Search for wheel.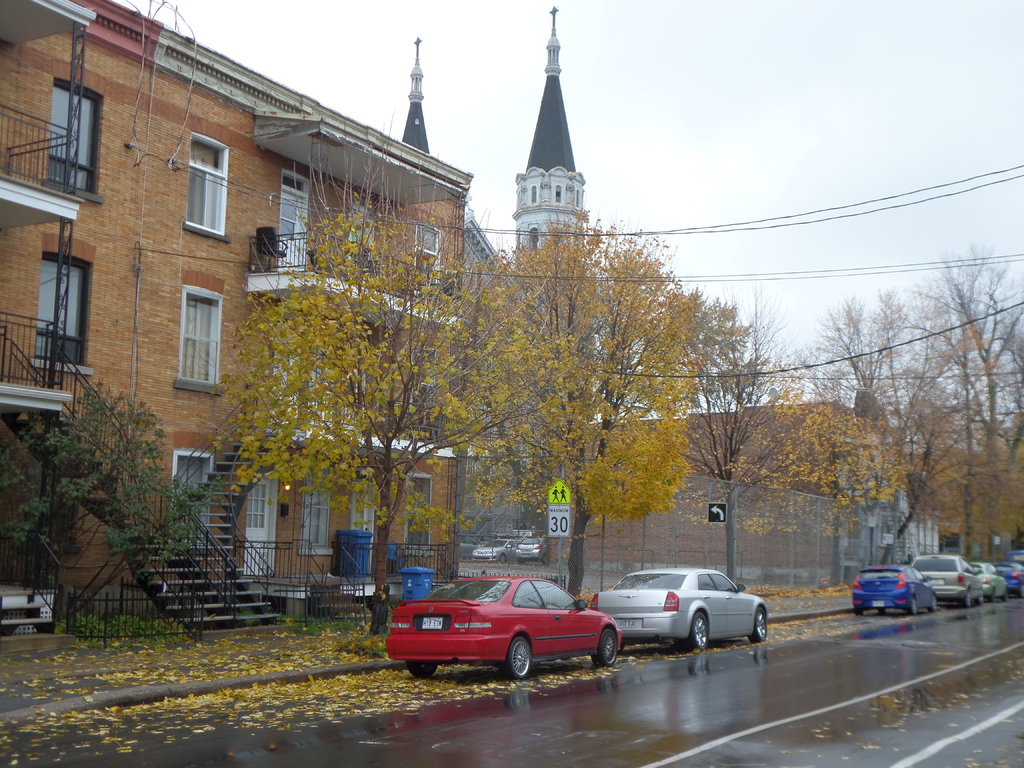
Found at [931,594,940,611].
